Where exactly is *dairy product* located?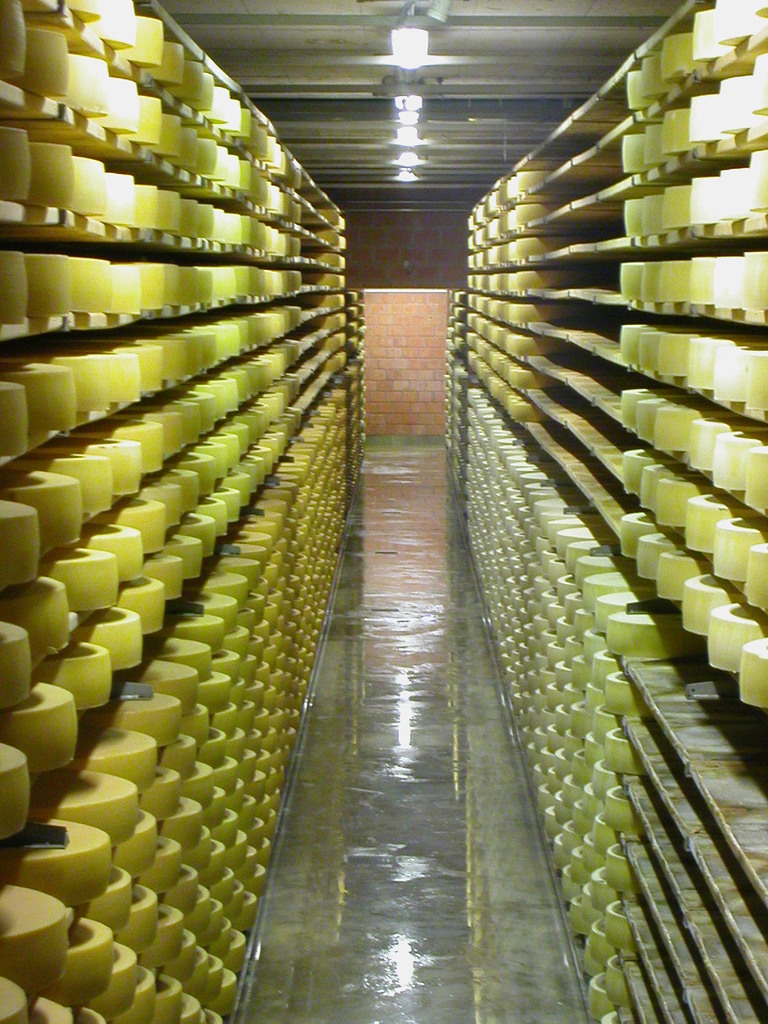
Its bounding box is locate(110, 161, 134, 227).
